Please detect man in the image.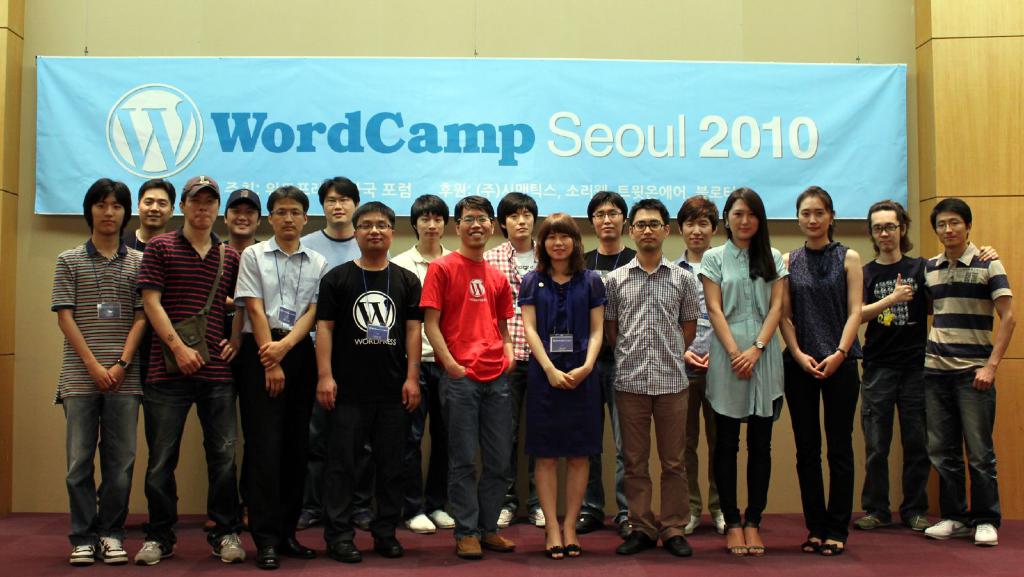
left=855, top=202, right=996, bottom=532.
